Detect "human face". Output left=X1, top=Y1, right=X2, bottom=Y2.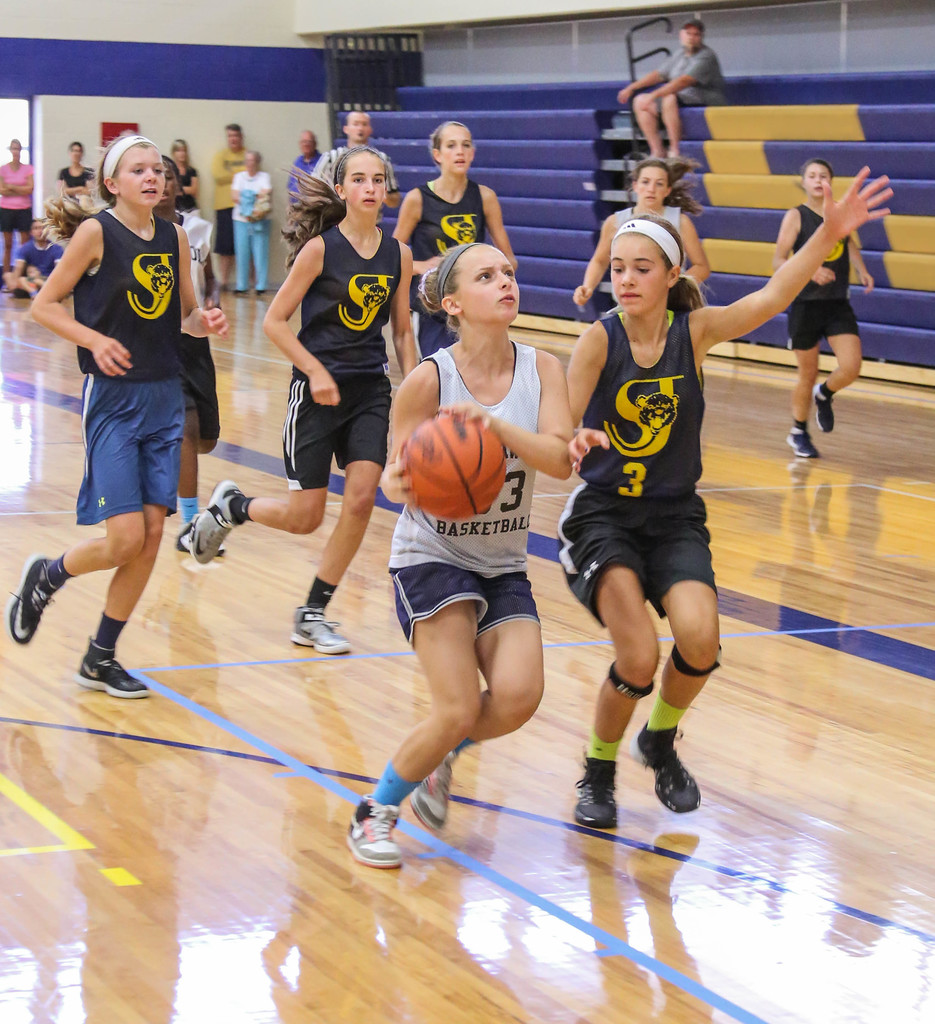
left=801, top=164, right=834, bottom=204.
